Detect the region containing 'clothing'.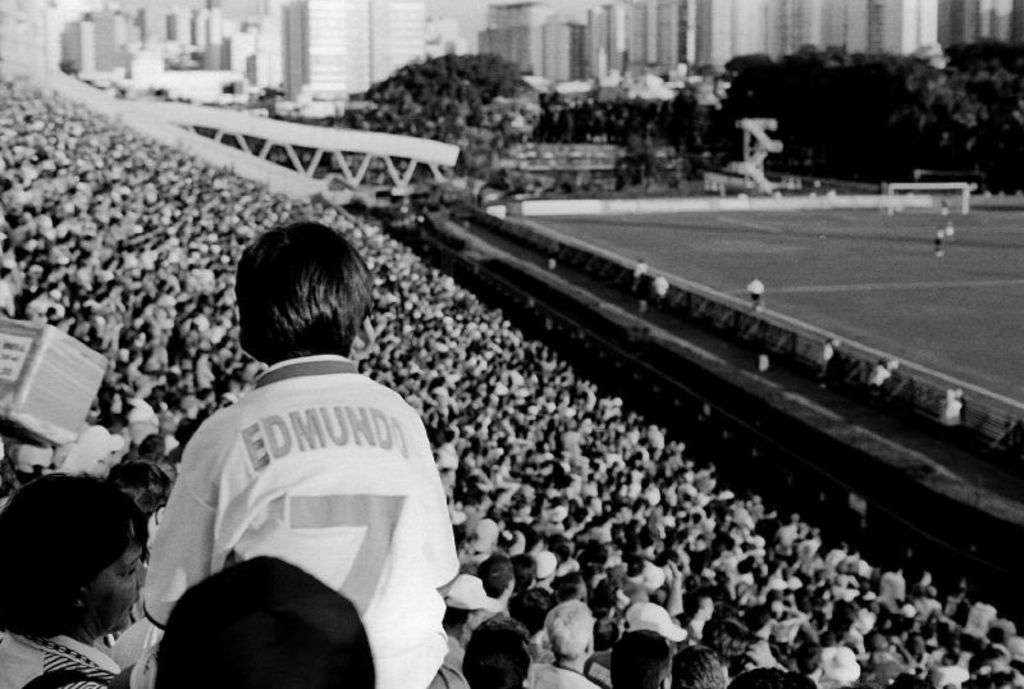
l=522, t=660, r=607, b=688.
